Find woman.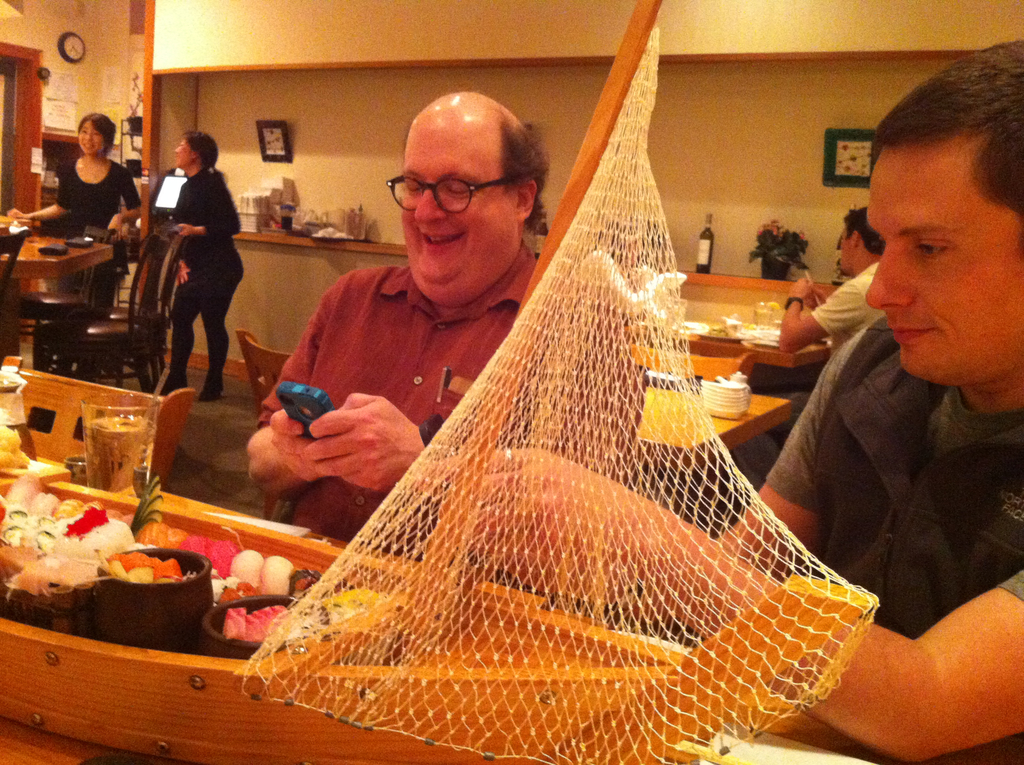
bbox=[7, 114, 144, 318].
